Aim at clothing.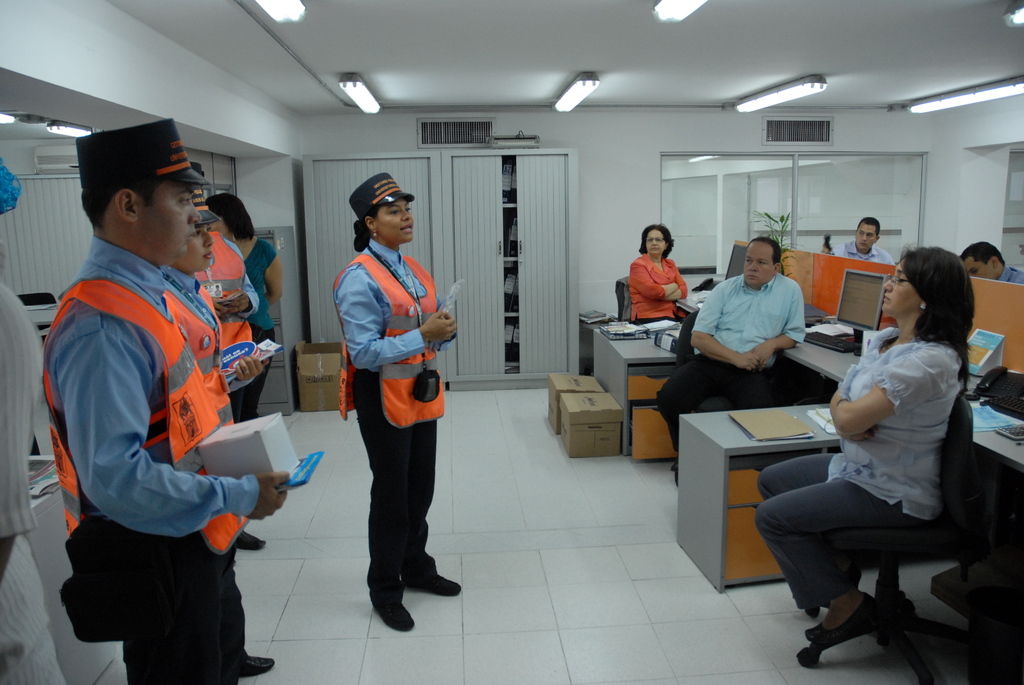
Aimed at 1000/269/1023/297.
